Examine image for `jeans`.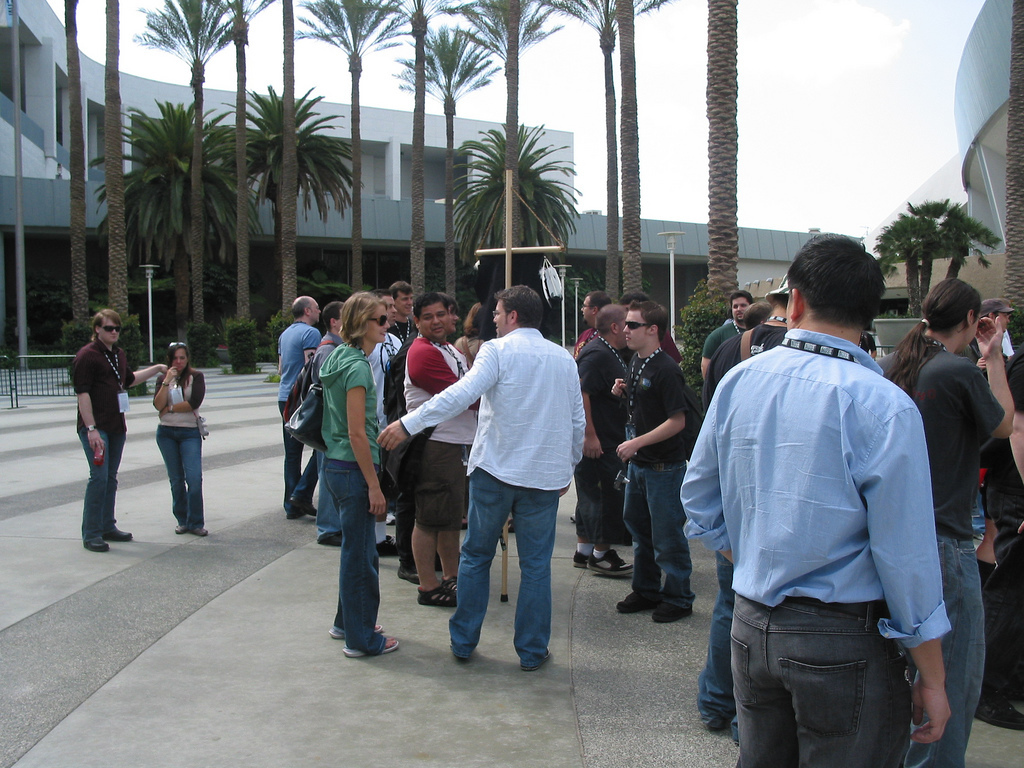
Examination result: 326, 459, 381, 658.
